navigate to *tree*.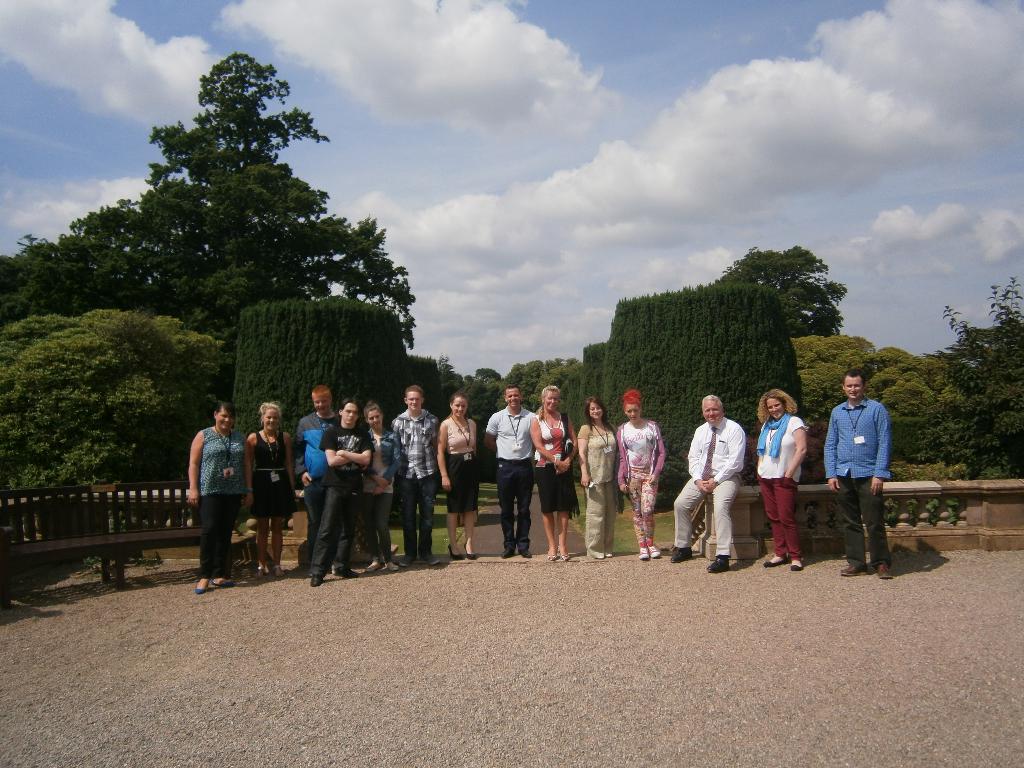
Navigation target: select_region(916, 279, 1023, 480).
